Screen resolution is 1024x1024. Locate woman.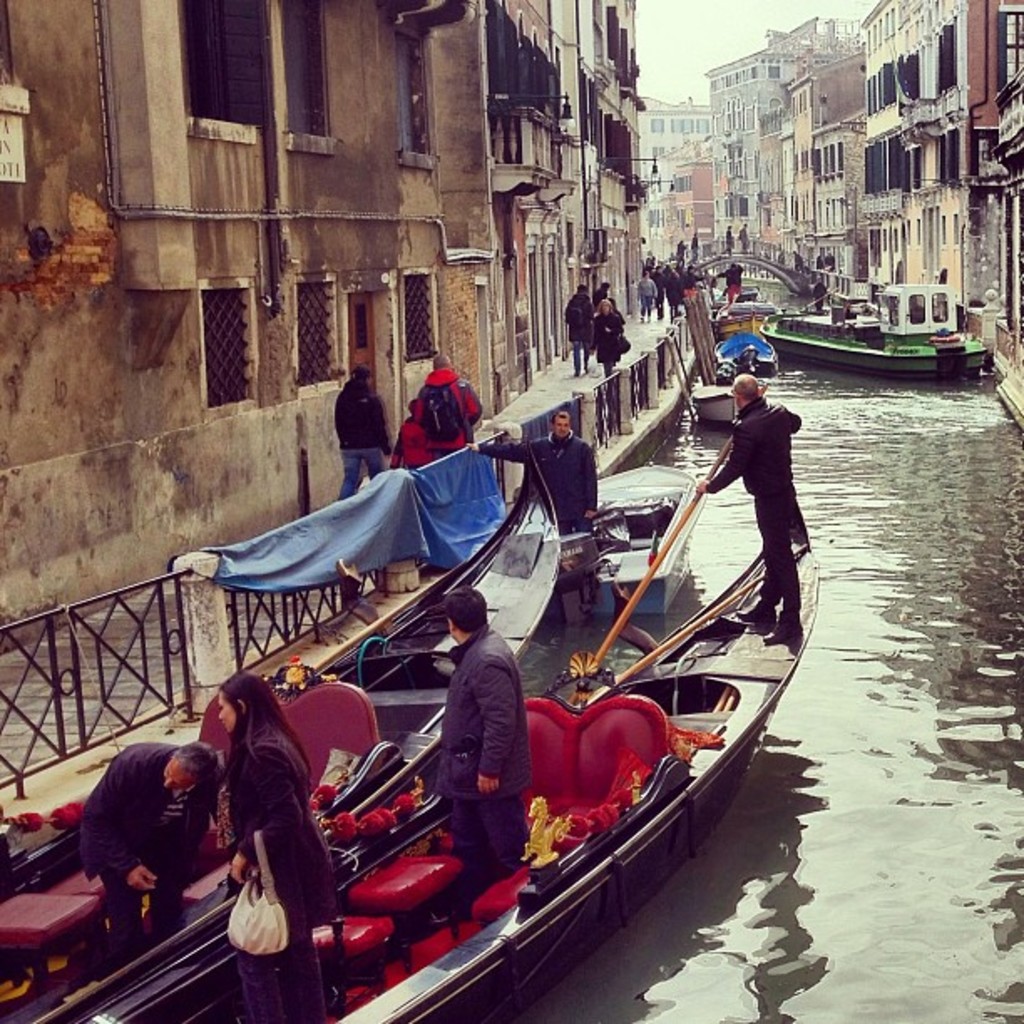
l=191, t=671, r=328, b=1016.
